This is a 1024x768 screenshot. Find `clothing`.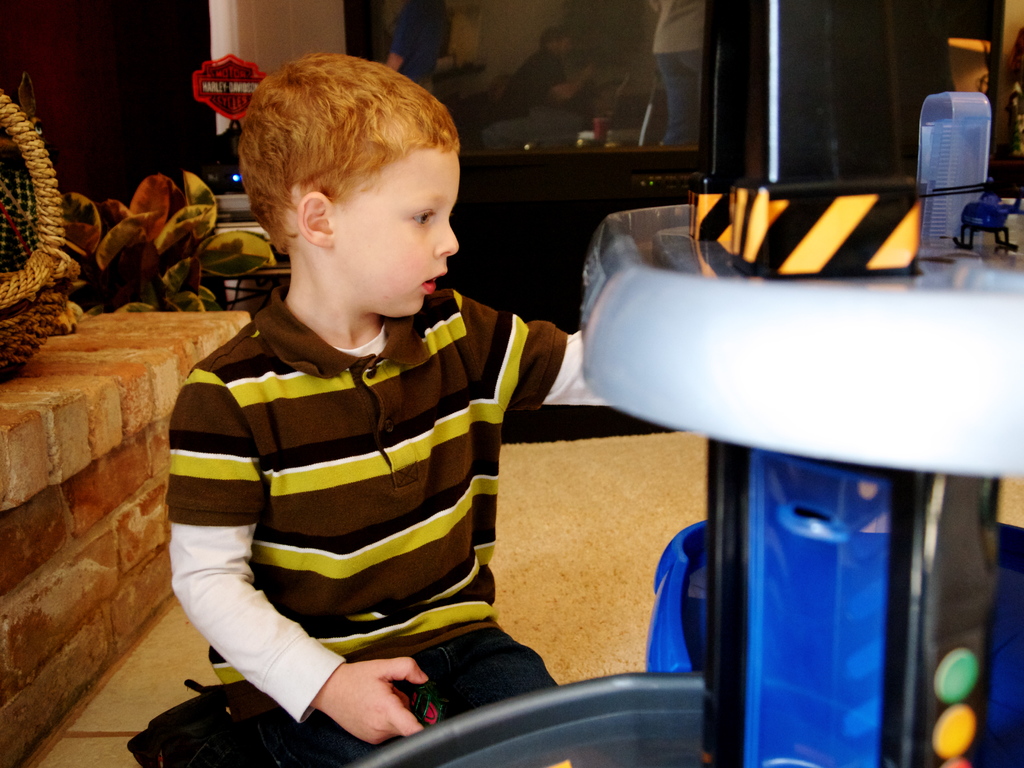
Bounding box: x1=148, y1=247, x2=559, y2=720.
